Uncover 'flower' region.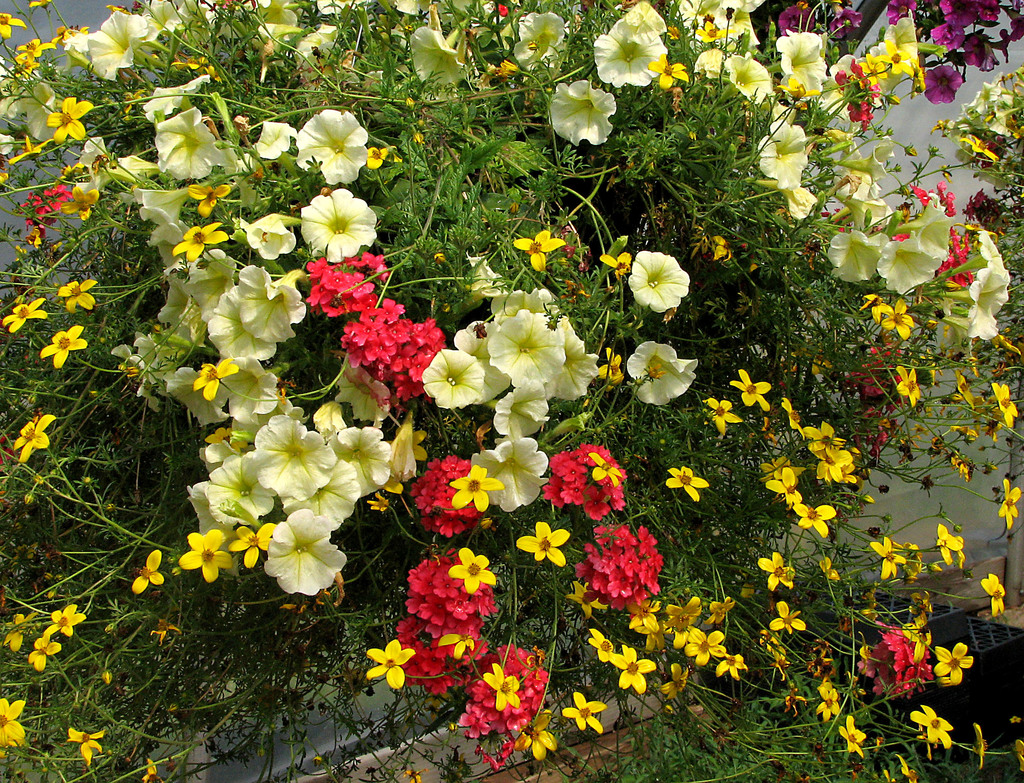
Uncovered: Rect(682, 624, 723, 675).
